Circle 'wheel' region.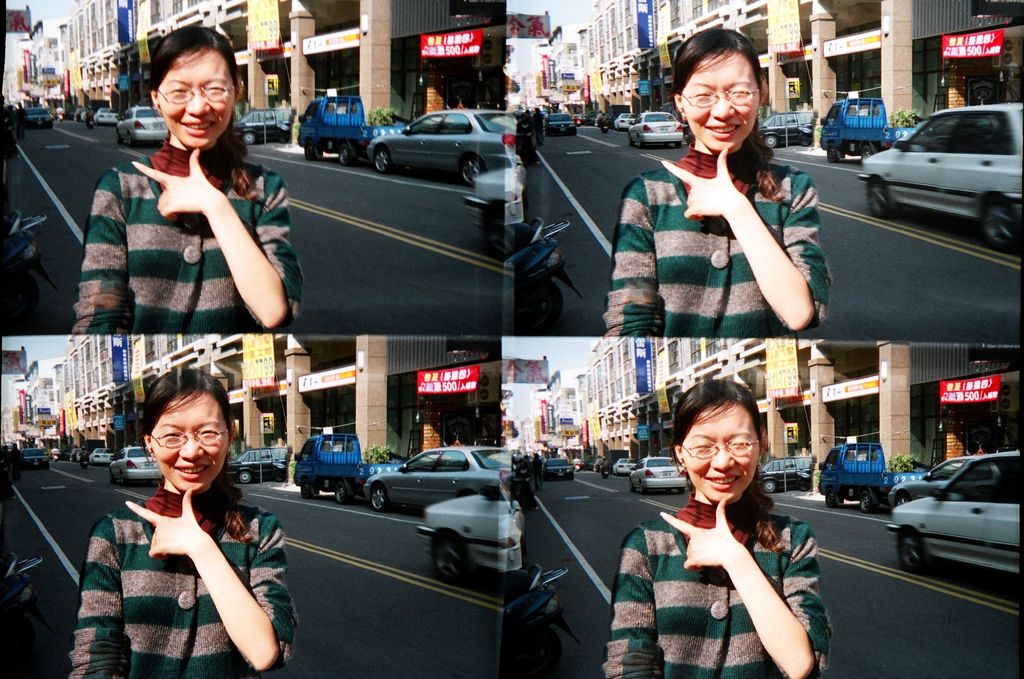
Region: pyautogui.locateOnScreen(821, 154, 840, 160).
